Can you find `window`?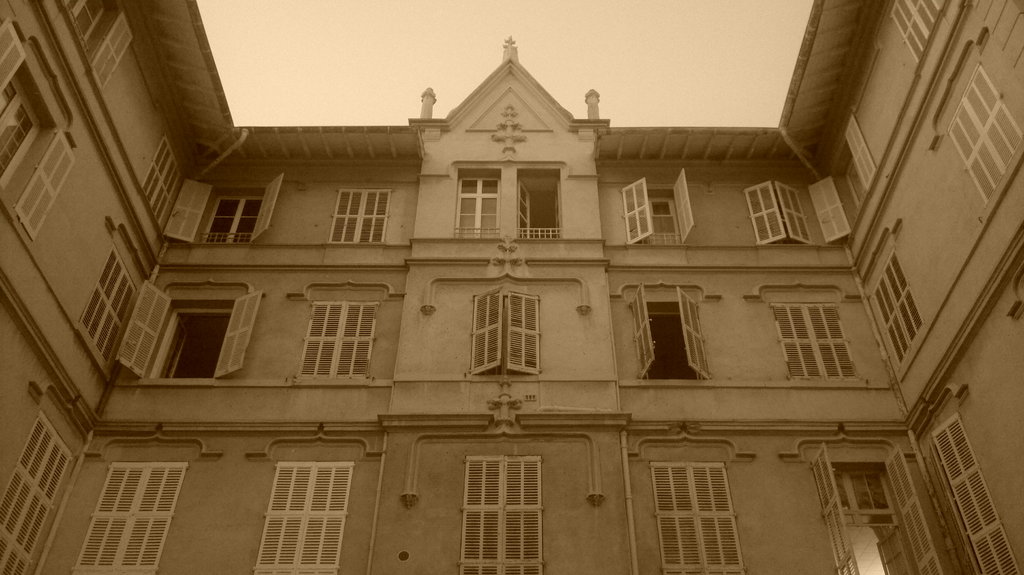
Yes, bounding box: pyautogui.locateOnScreen(251, 463, 351, 572).
